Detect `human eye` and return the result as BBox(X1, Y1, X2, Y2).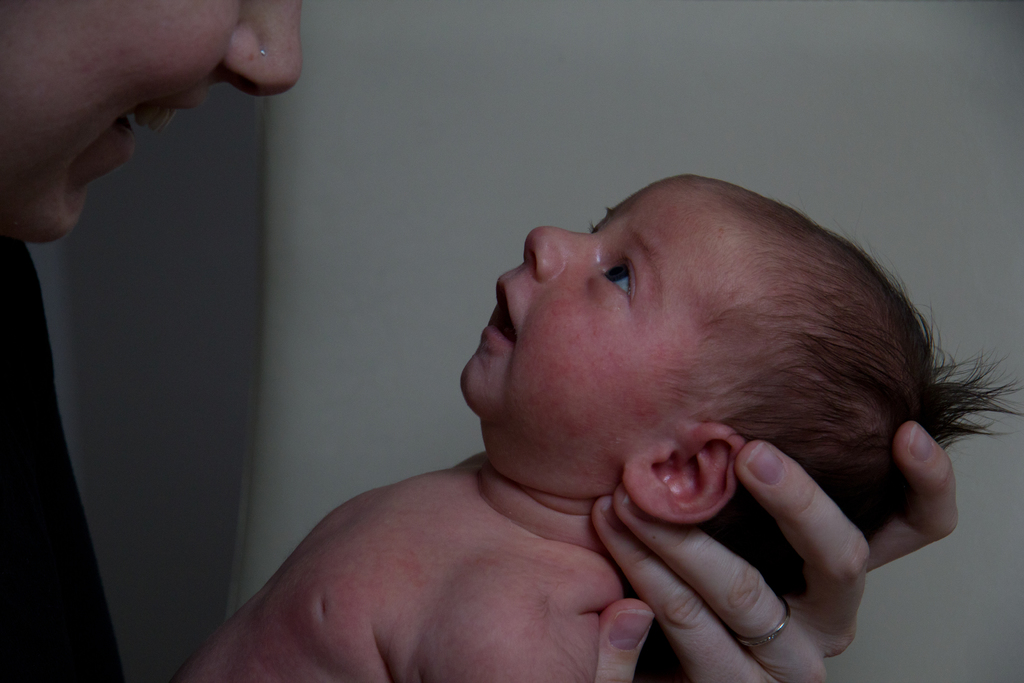
BBox(600, 249, 672, 322).
